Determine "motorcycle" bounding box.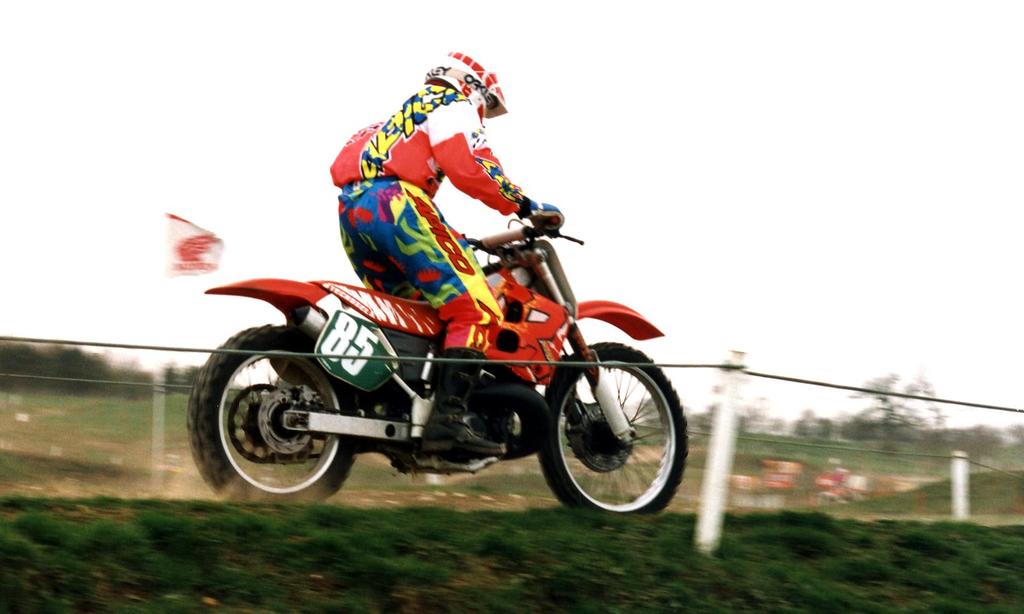
Determined: (left=189, top=219, right=690, bottom=523).
